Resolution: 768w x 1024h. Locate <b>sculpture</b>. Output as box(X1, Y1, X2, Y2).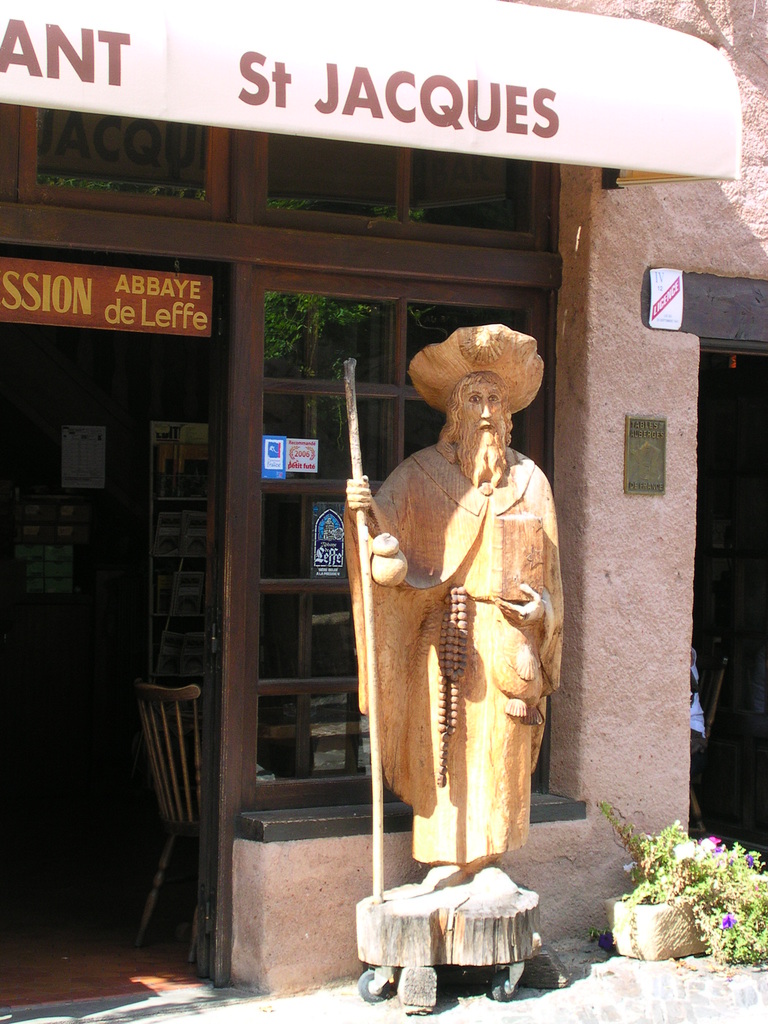
box(337, 321, 567, 918).
